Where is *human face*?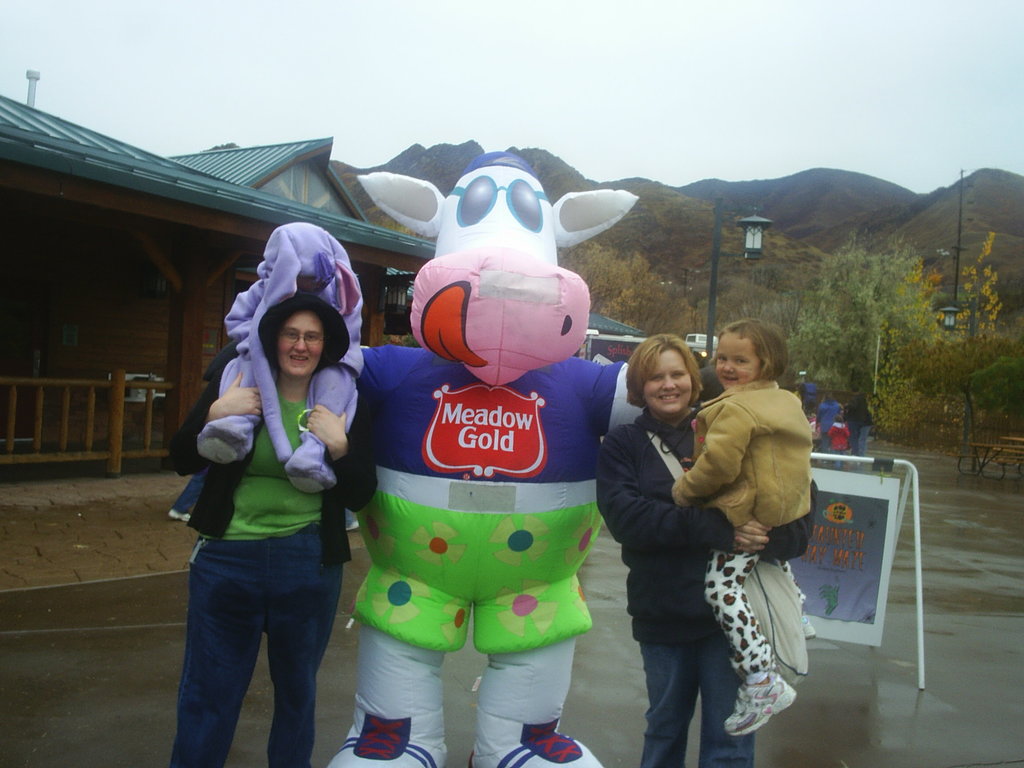
644, 352, 691, 415.
